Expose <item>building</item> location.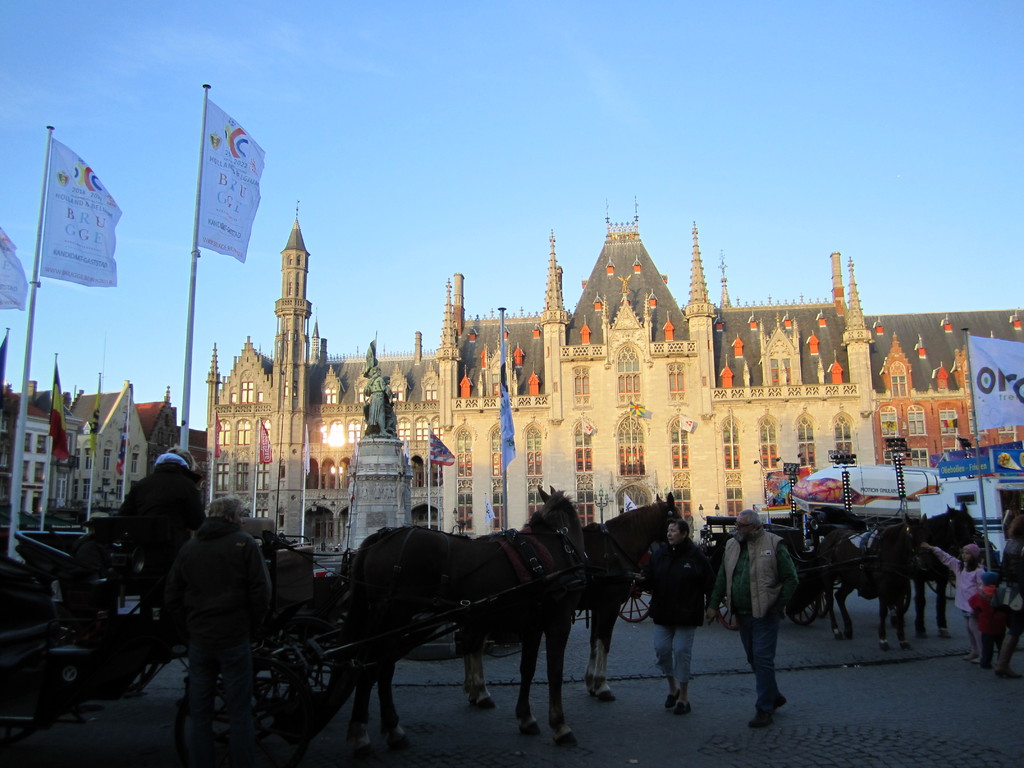
Exposed at {"left": 133, "top": 382, "right": 178, "bottom": 465}.
